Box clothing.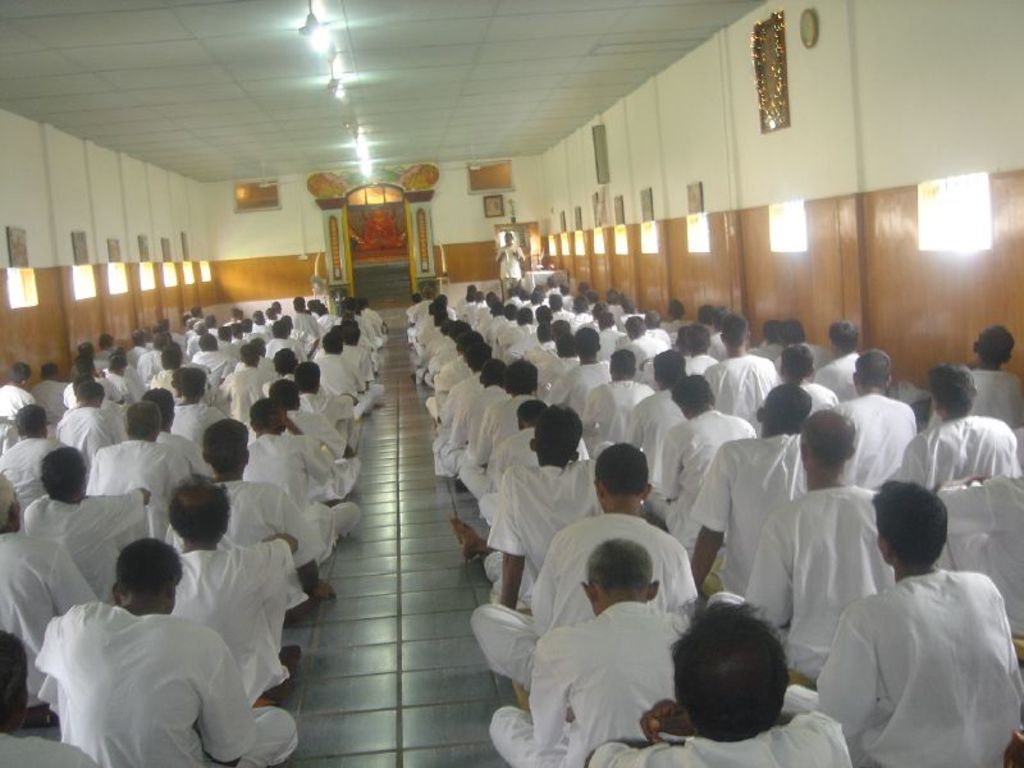
<box>233,422,349,525</box>.
